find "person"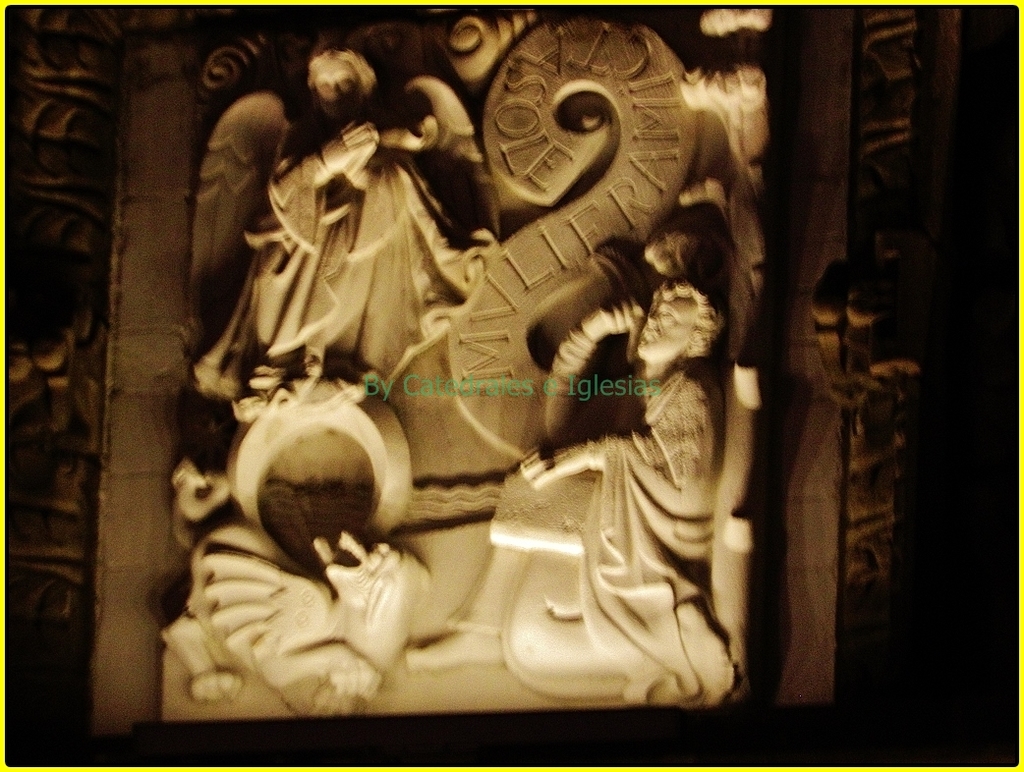
rect(195, 60, 487, 386)
